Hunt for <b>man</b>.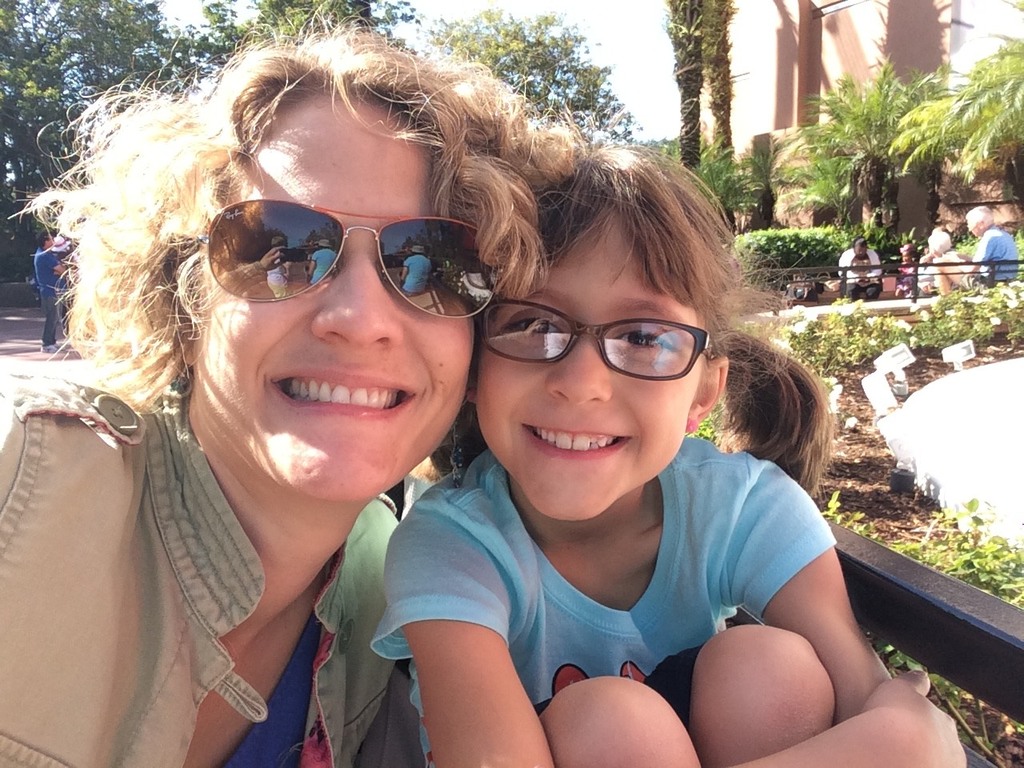
Hunted down at crop(30, 228, 68, 352).
